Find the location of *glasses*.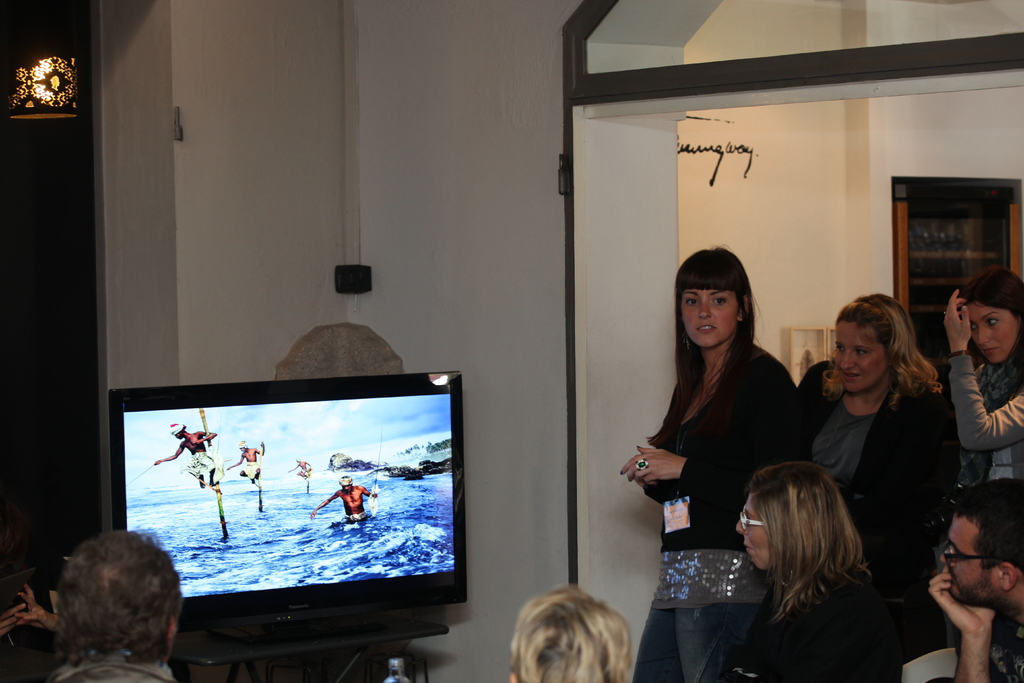
Location: [938, 536, 986, 573].
